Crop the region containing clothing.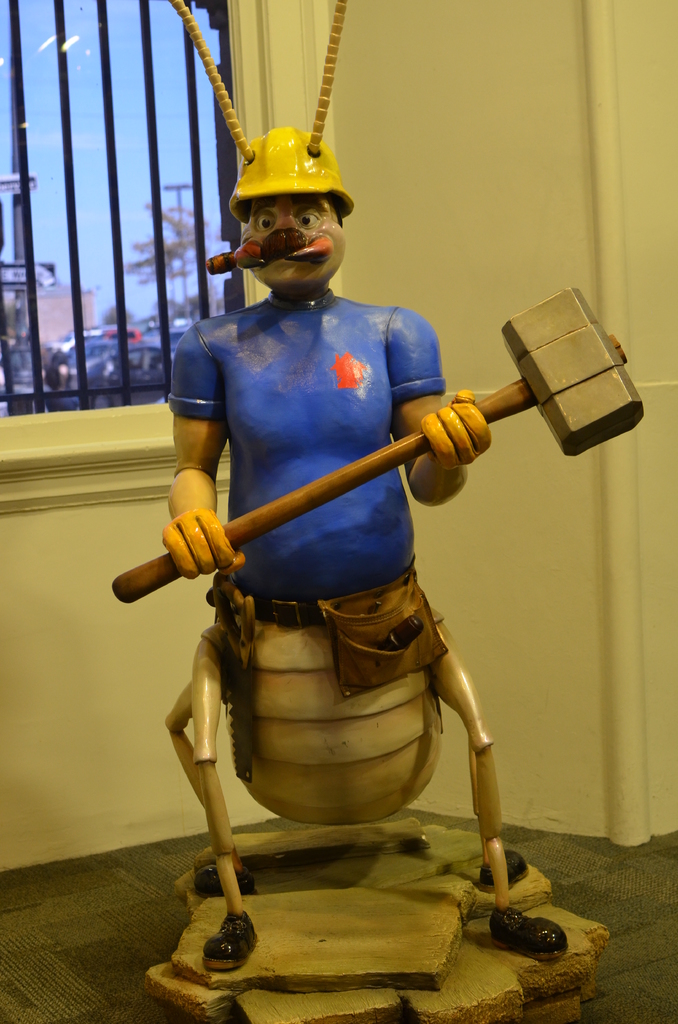
Crop region: [left=163, top=294, right=448, bottom=595].
